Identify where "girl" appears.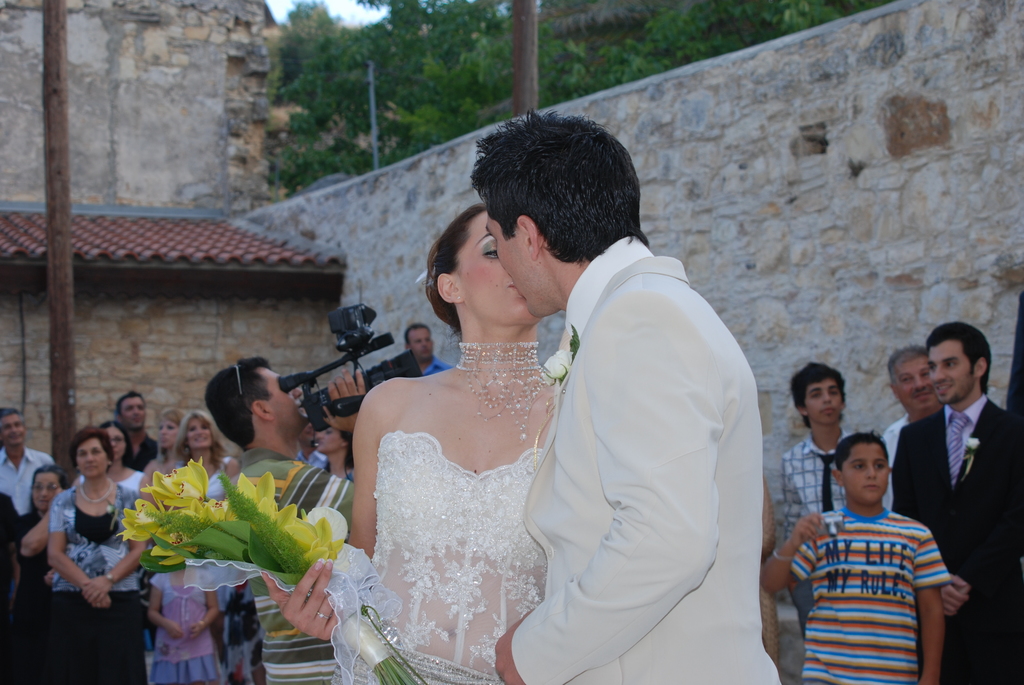
Appears at rect(172, 409, 263, 684).
